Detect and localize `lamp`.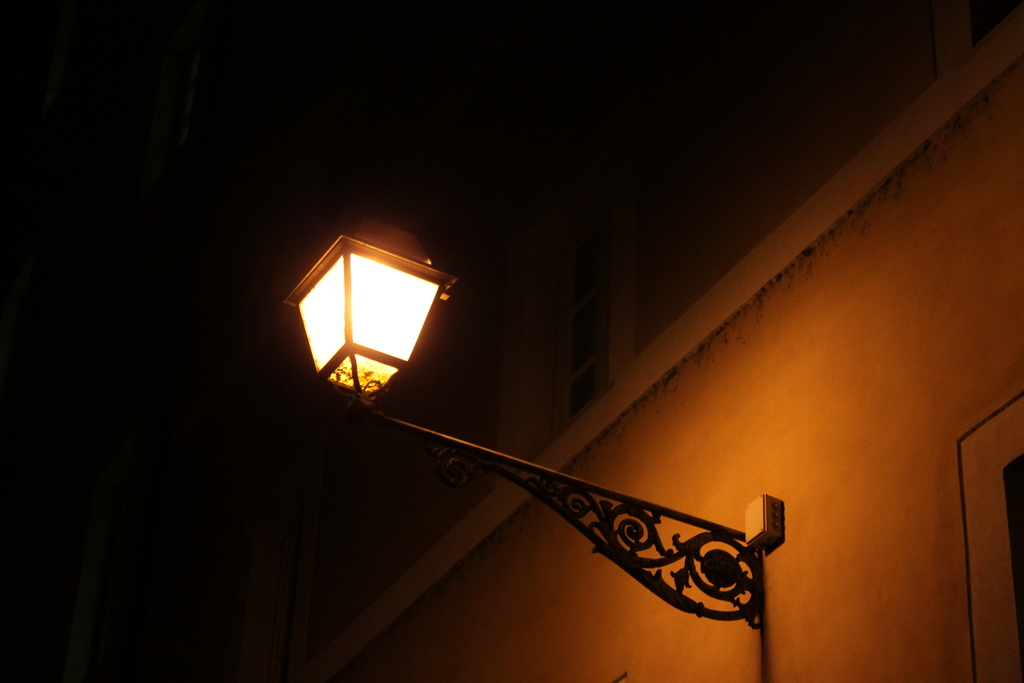
Localized at pyautogui.locateOnScreen(290, 226, 463, 436).
